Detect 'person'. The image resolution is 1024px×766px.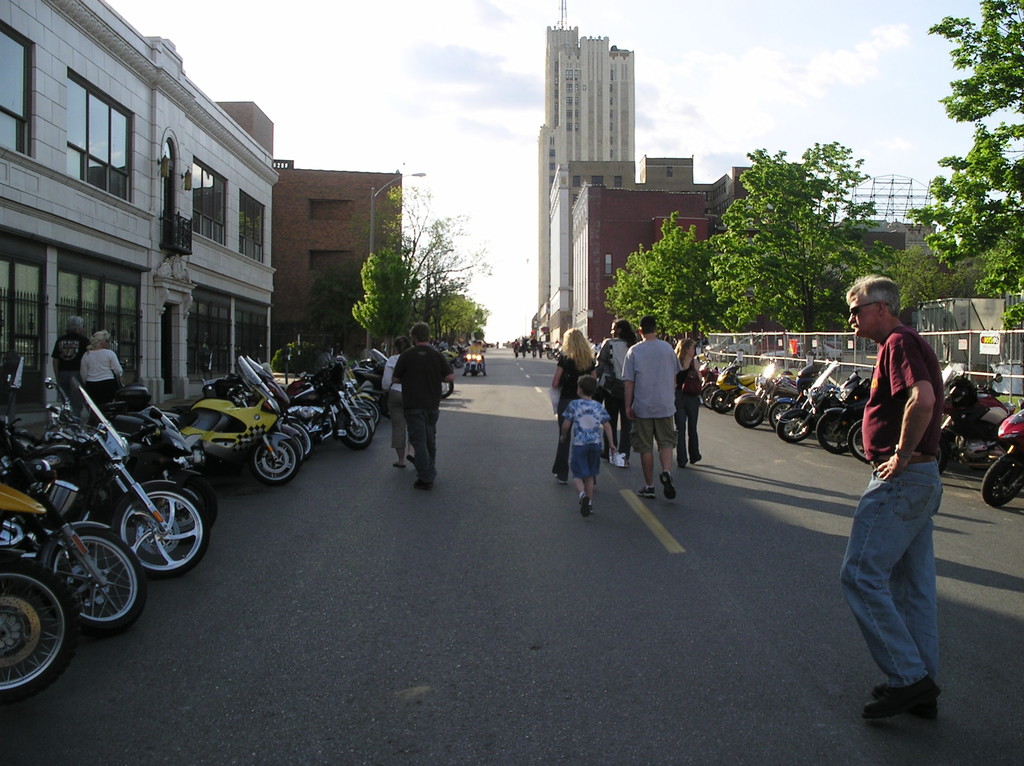
(618, 314, 682, 501).
